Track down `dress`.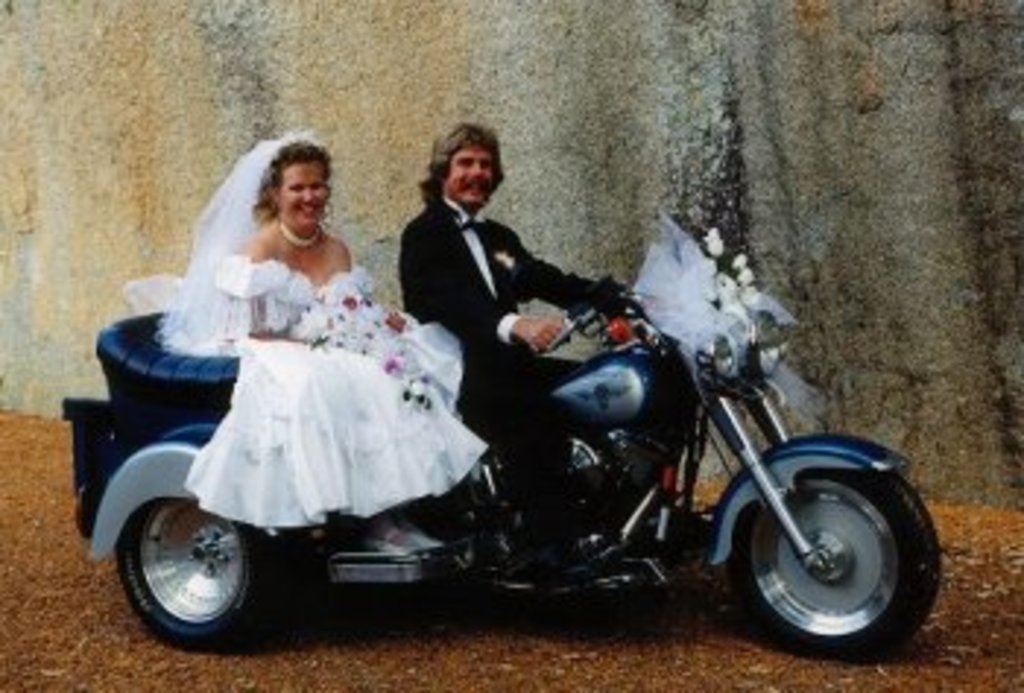
Tracked to [184, 251, 489, 529].
